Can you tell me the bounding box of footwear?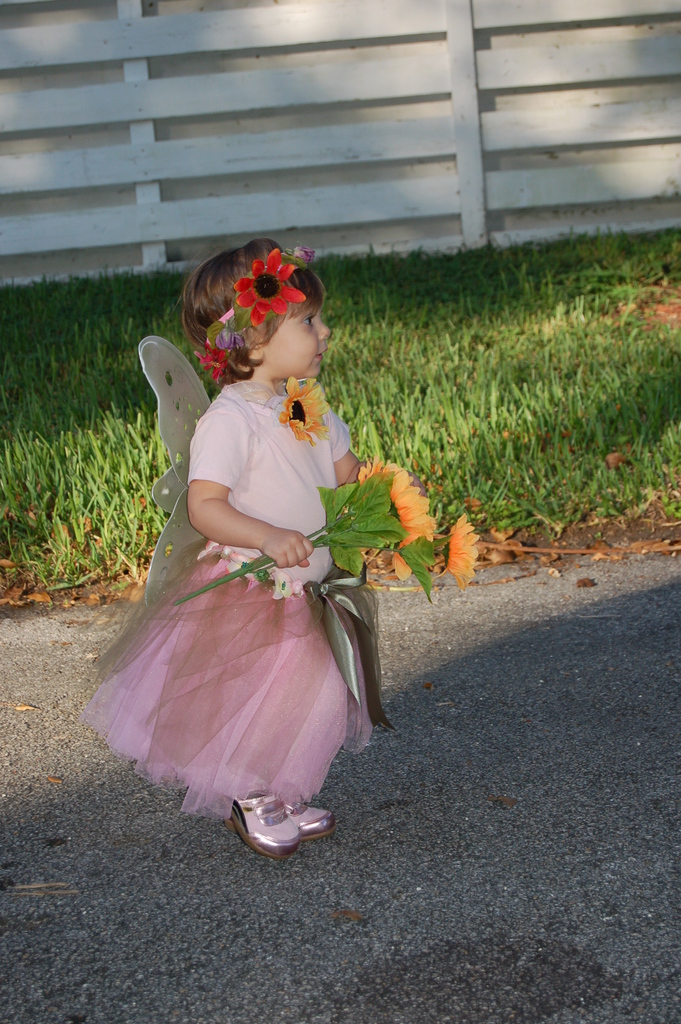
l=281, t=796, r=334, b=839.
